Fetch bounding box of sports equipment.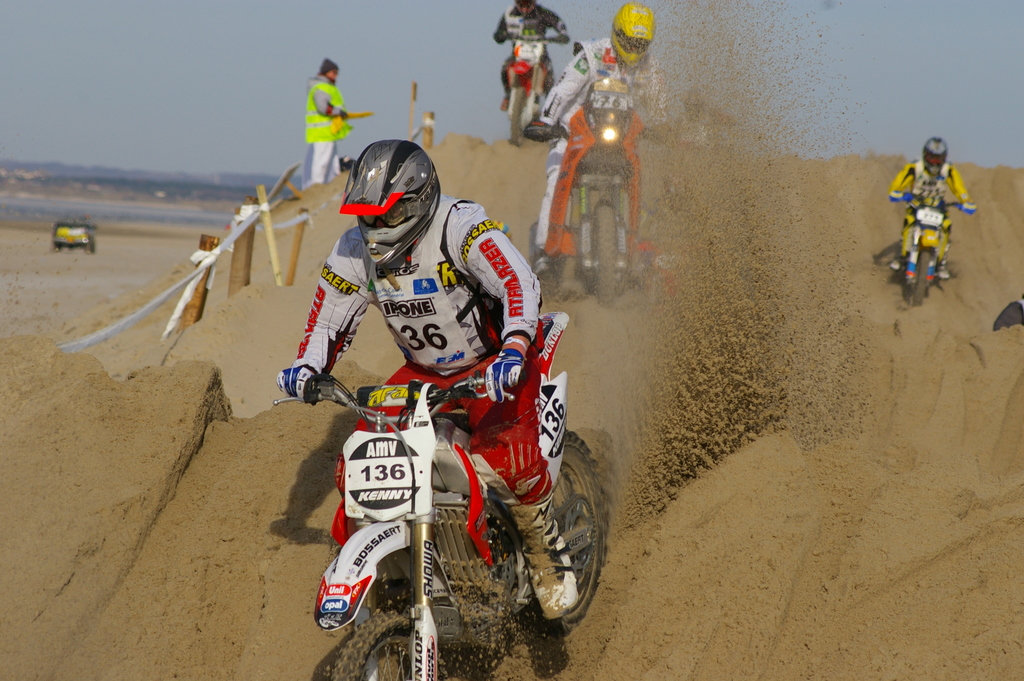
Bbox: <bbox>279, 367, 320, 402</bbox>.
